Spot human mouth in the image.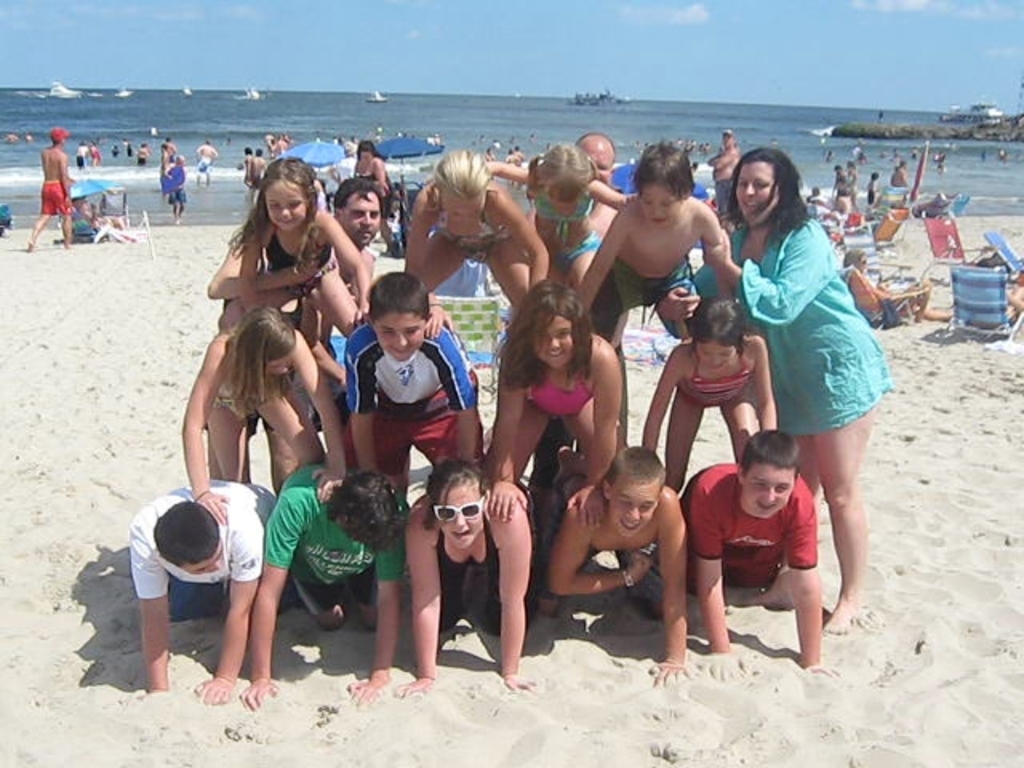
human mouth found at [left=392, top=349, right=413, bottom=358].
